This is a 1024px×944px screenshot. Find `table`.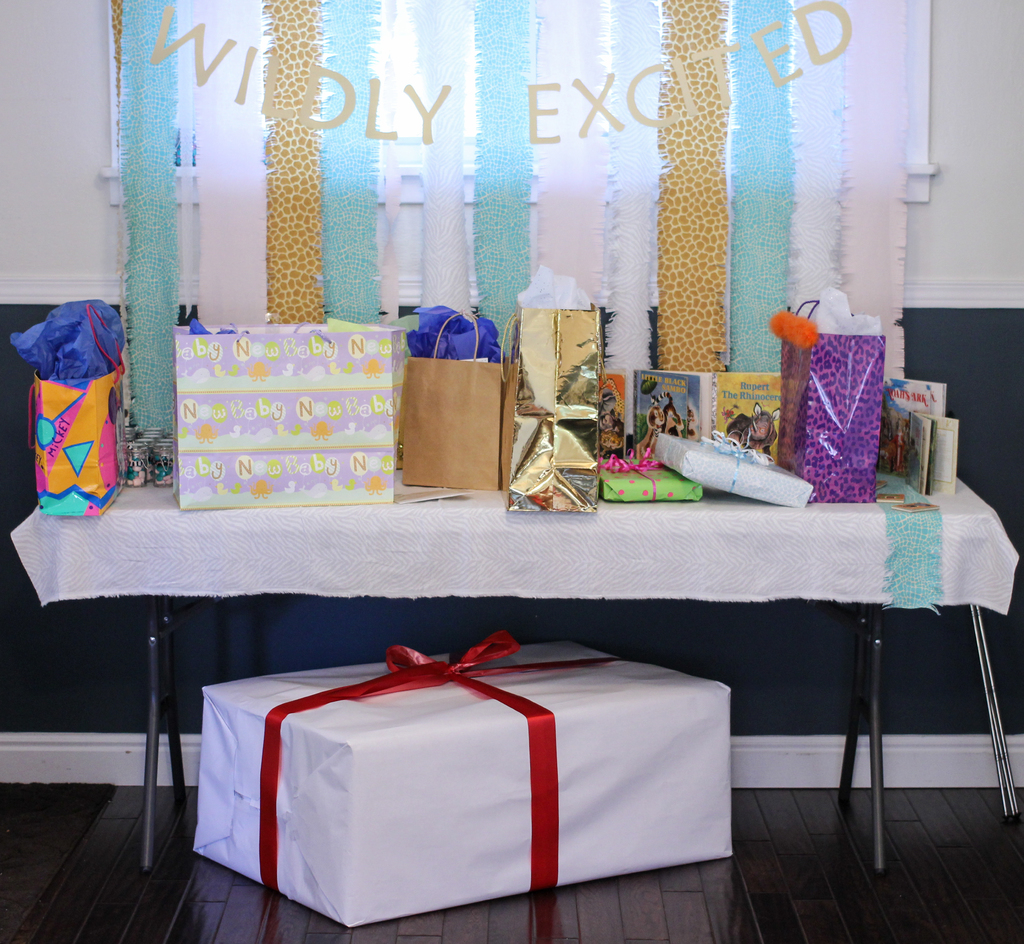
Bounding box: [x1=6, y1=474, x2=1023, y2=877].
